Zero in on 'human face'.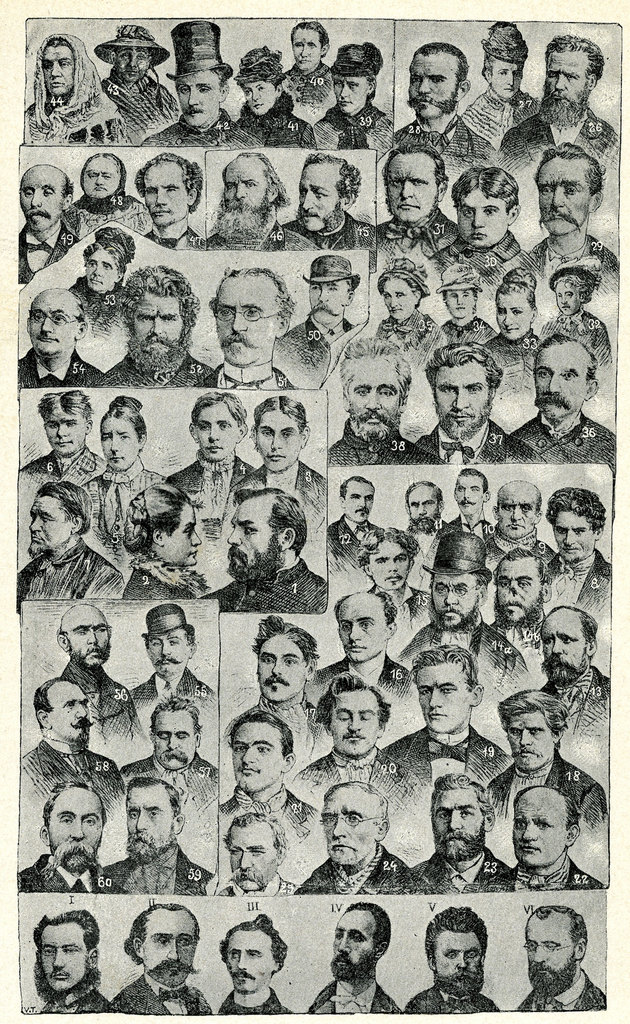
Zeroed in: [left=226, top=929, right=282, bottom=996].
